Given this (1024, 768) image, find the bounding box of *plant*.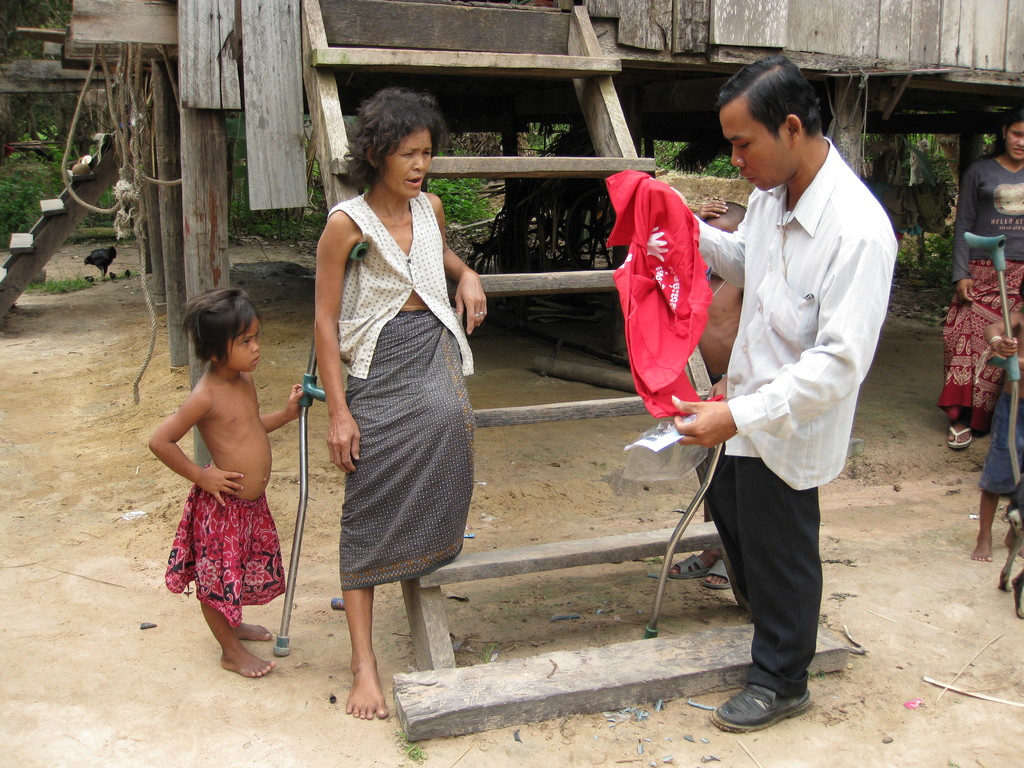
detection(397, 735, 423, 758).
